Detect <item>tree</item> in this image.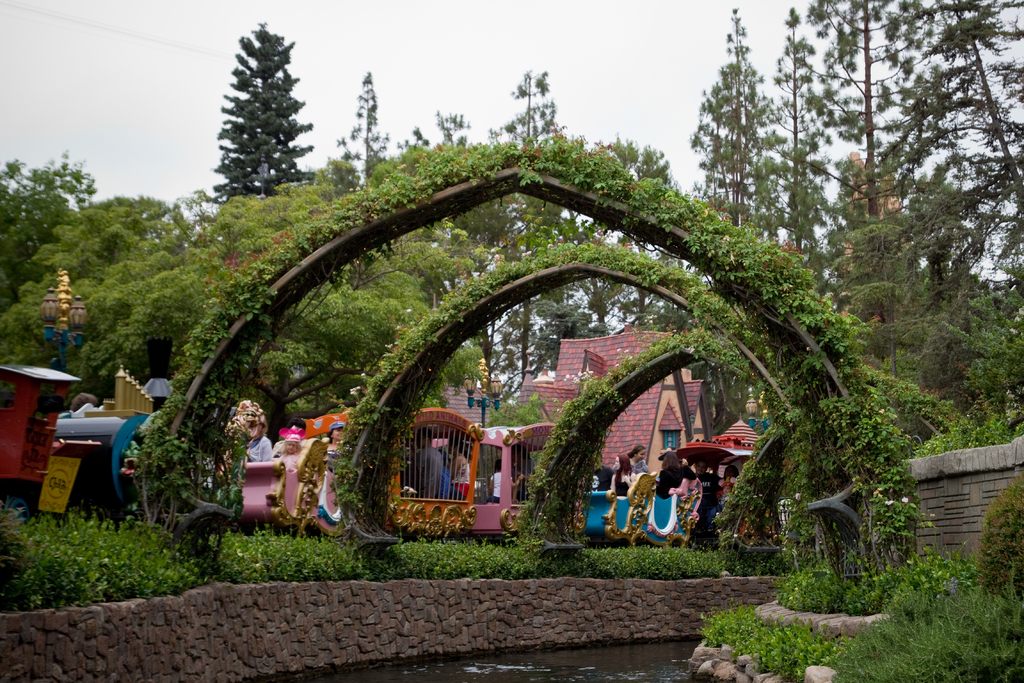
Detection: rect(632, 142, 693, 320).
